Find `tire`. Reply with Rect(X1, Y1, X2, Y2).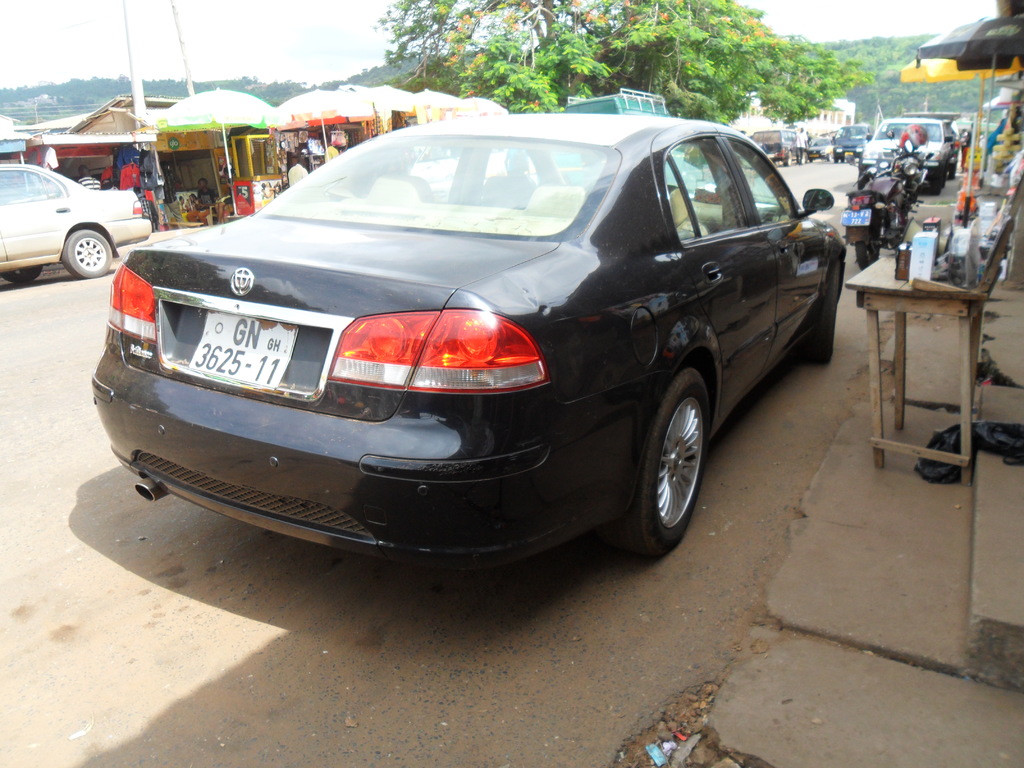
Rect(1, 266, 41, 284).
